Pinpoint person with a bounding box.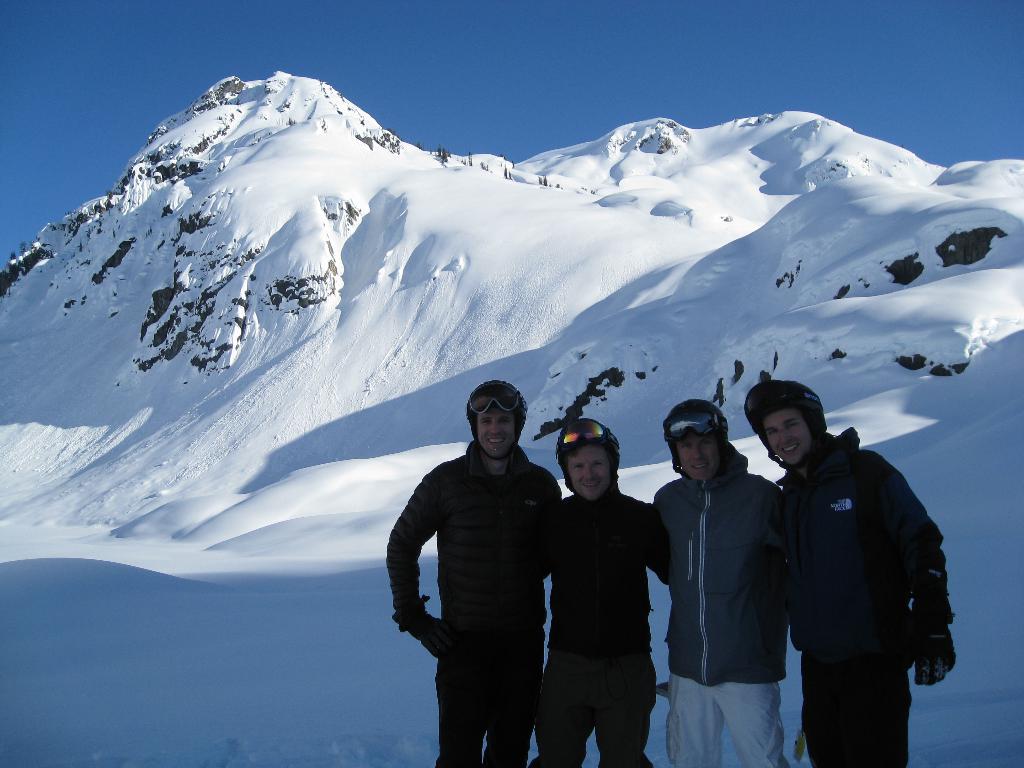
pyautogui.locateOnScreen(738, 372, 953, 767).
